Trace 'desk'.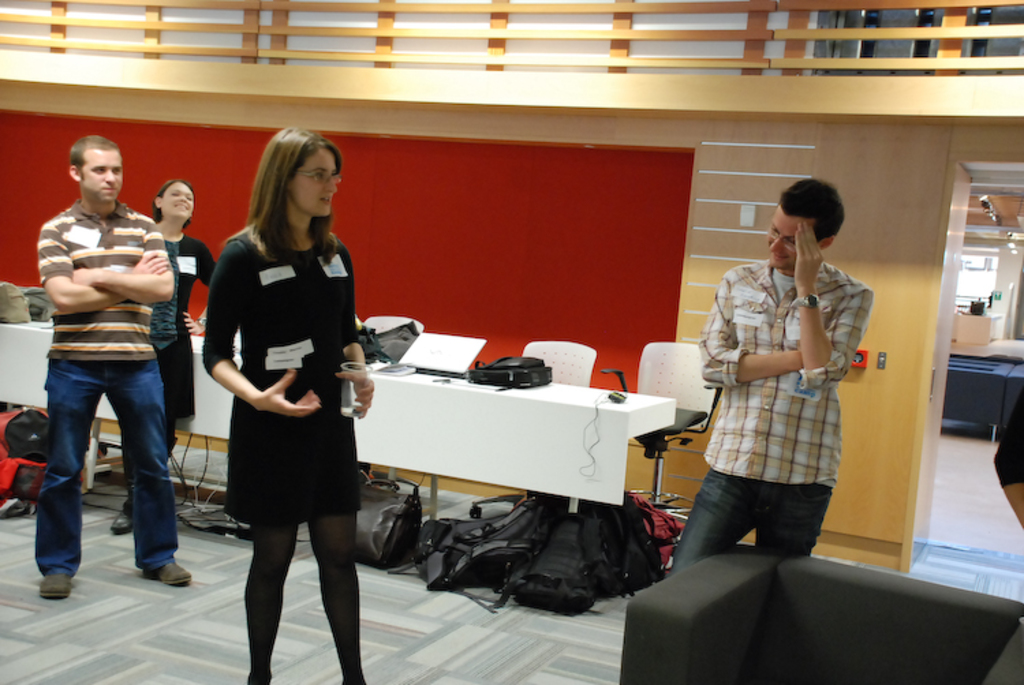
Traced to [0, 312, 664, 524].
